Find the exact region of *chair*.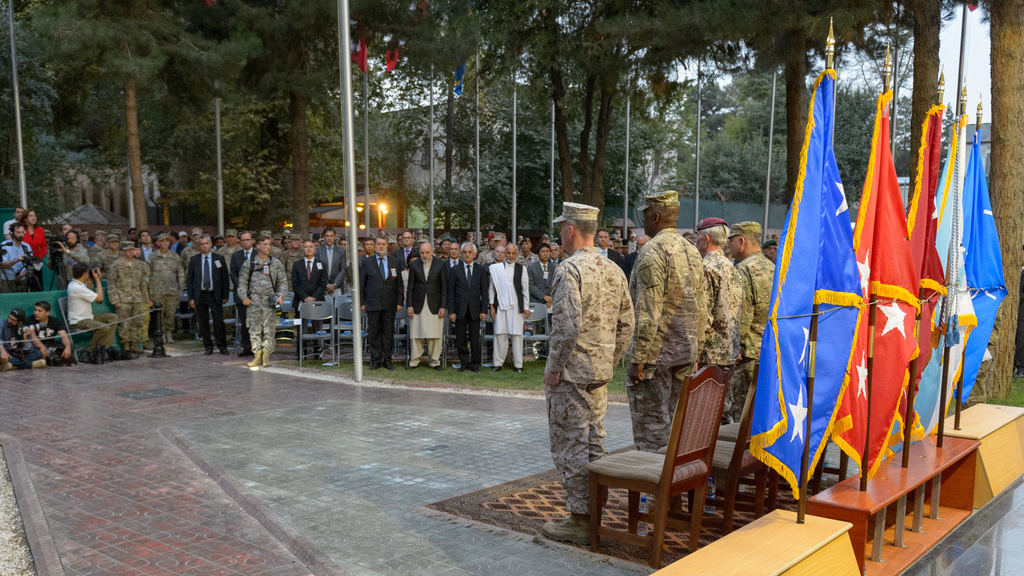
Exact region: 234 301 249 355.
